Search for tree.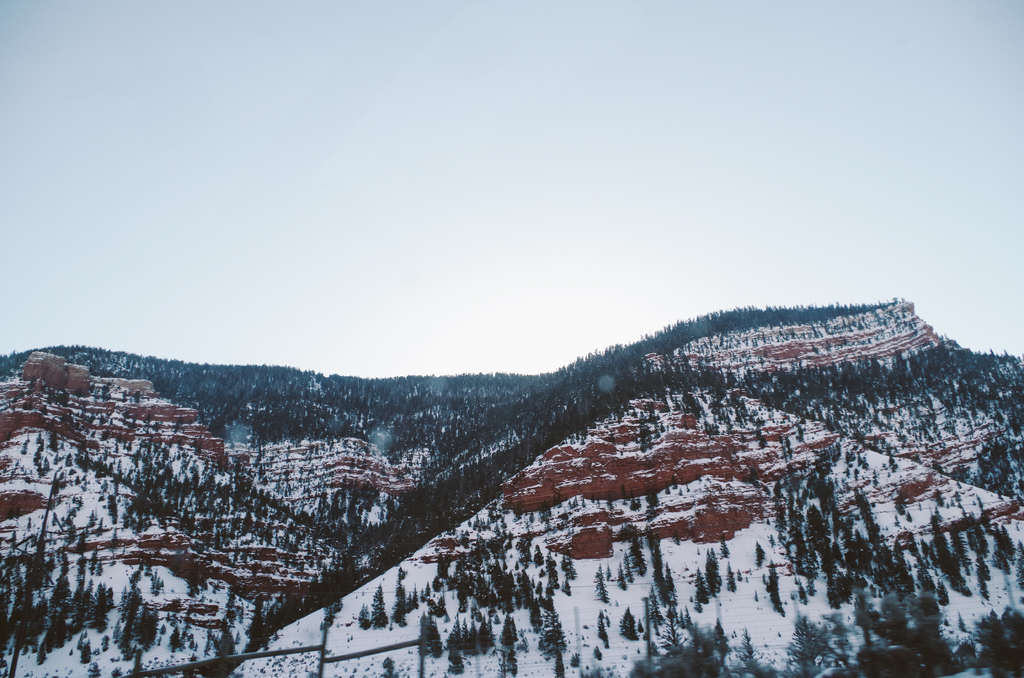
Found at bbox(650, 528, 656, 545).
